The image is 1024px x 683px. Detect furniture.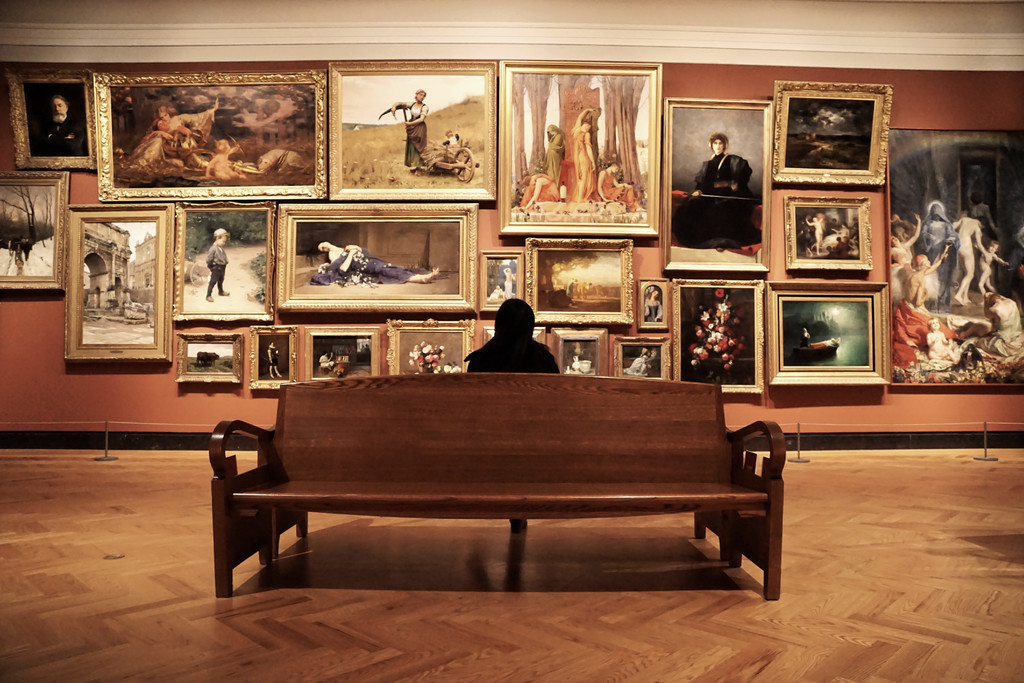
Detection: l=207, t=370, r=788, b=602.
